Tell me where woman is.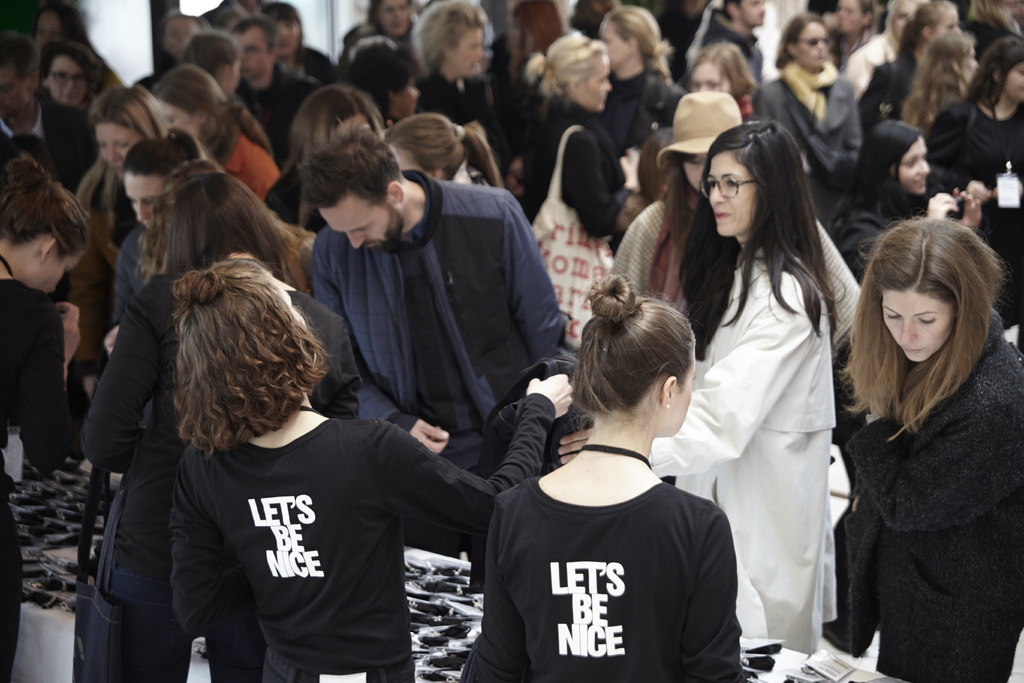
woman is at l=82, t=168, r=310, b=682.
